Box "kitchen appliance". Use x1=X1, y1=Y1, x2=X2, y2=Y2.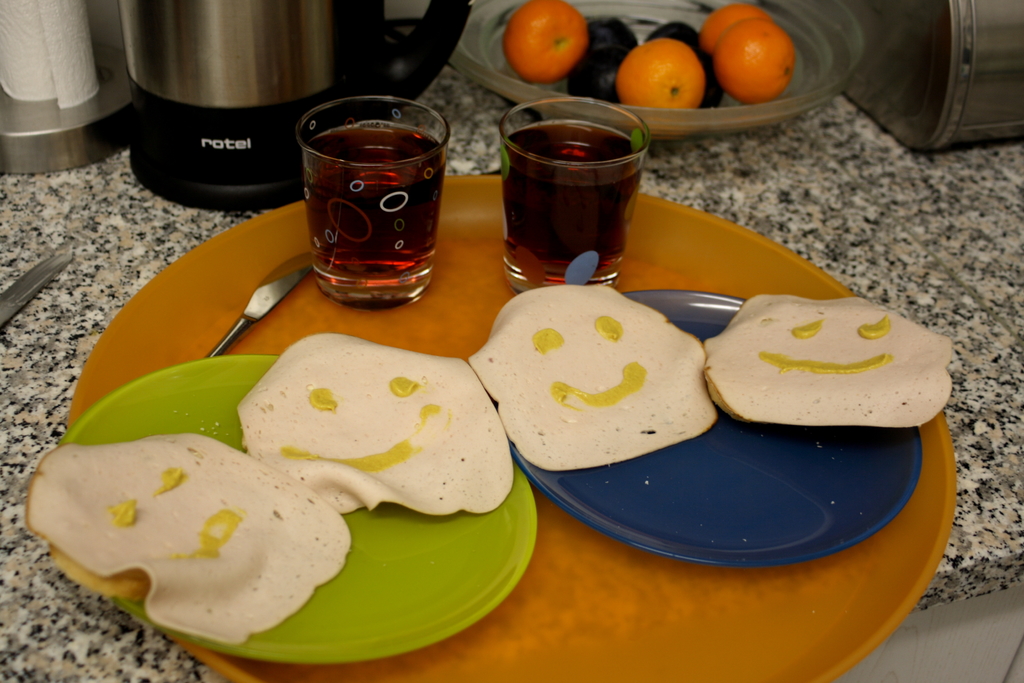
x1=840, y1=0, x2=1023, y2=156.
